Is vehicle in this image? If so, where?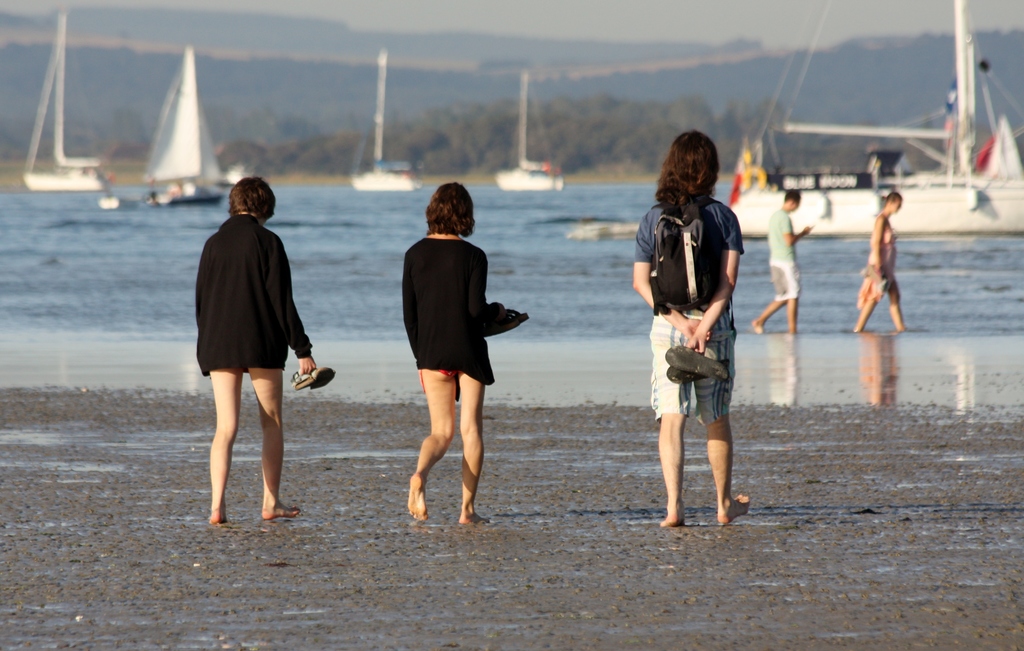
Yes, at <region>349, 40, 424, 193</region>.
